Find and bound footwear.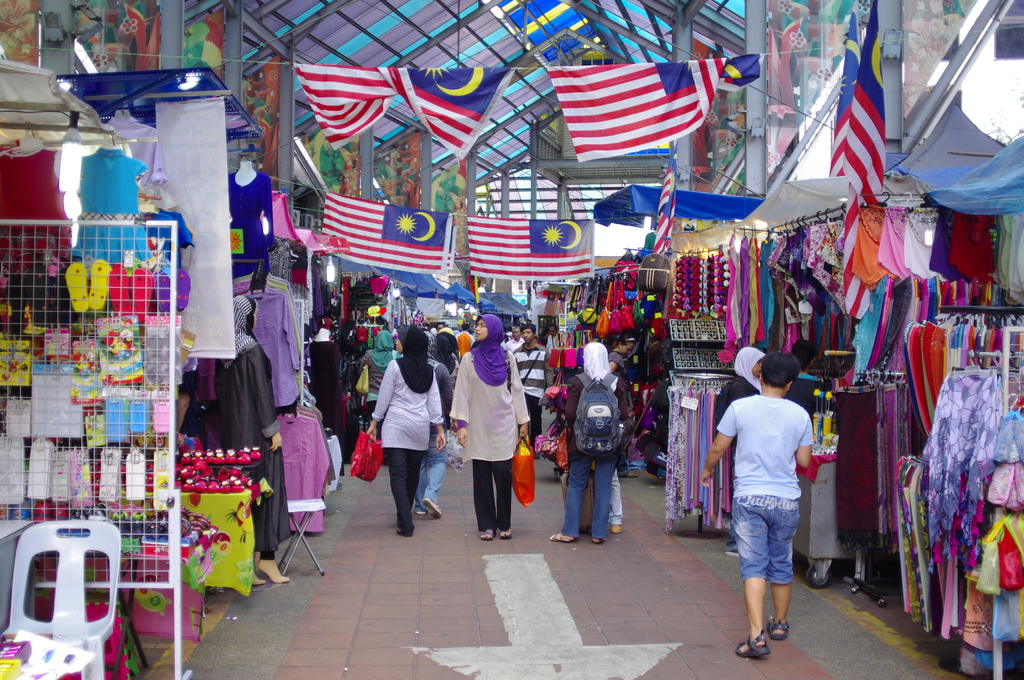
Bound: {"left": 590, "top": 537, "right": 606, "bottom": 545}.
